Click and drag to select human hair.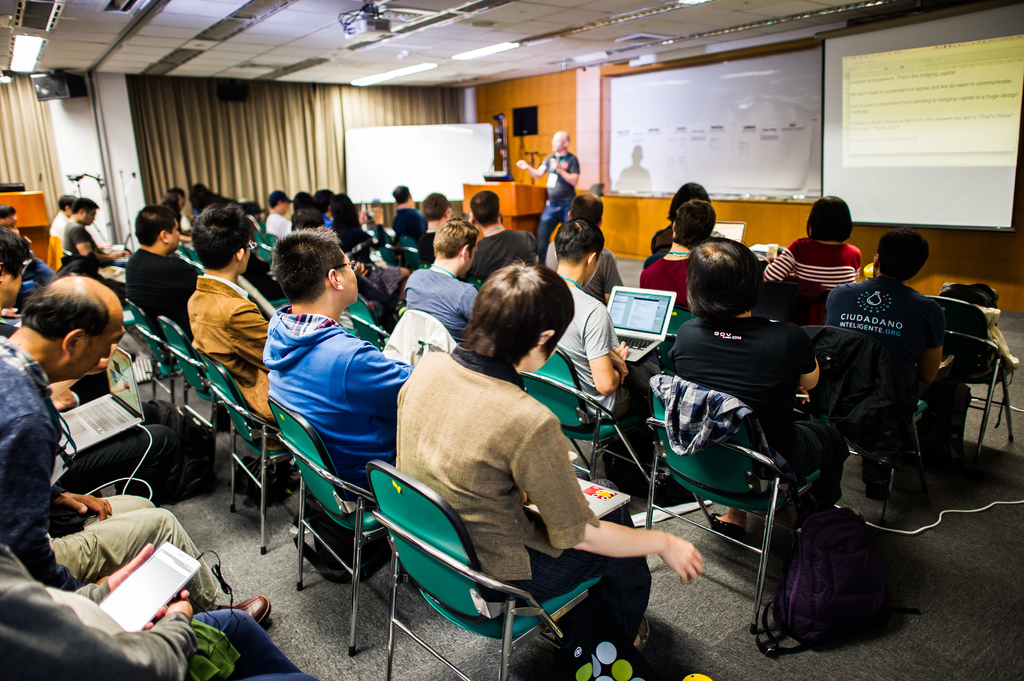
Selection: rect(688, 239, 767, 324).
